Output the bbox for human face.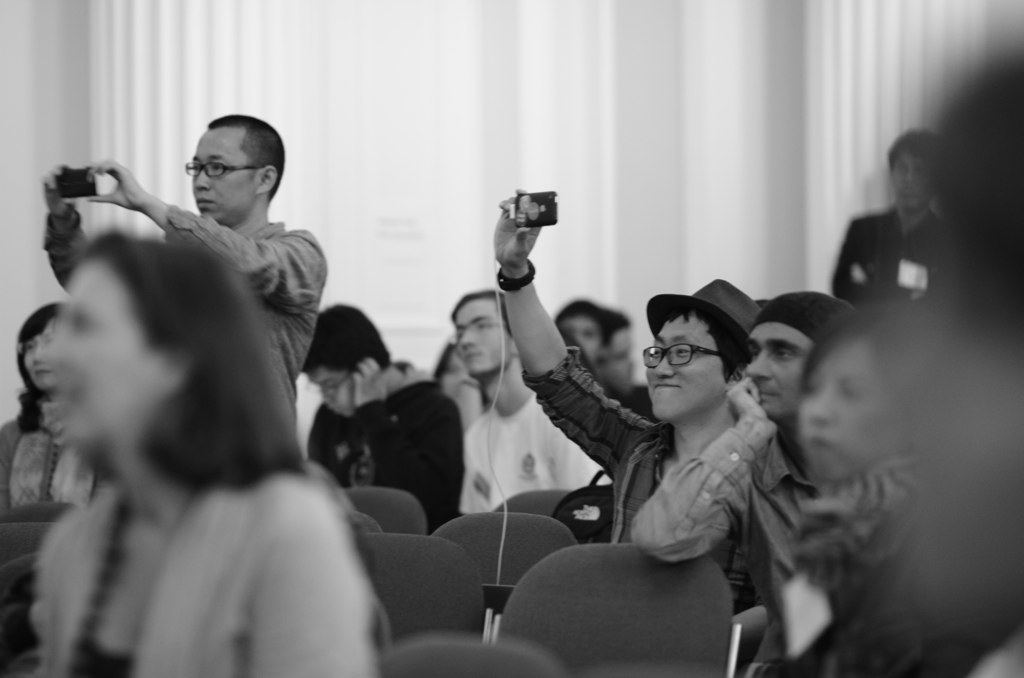
637:310:723:419.
